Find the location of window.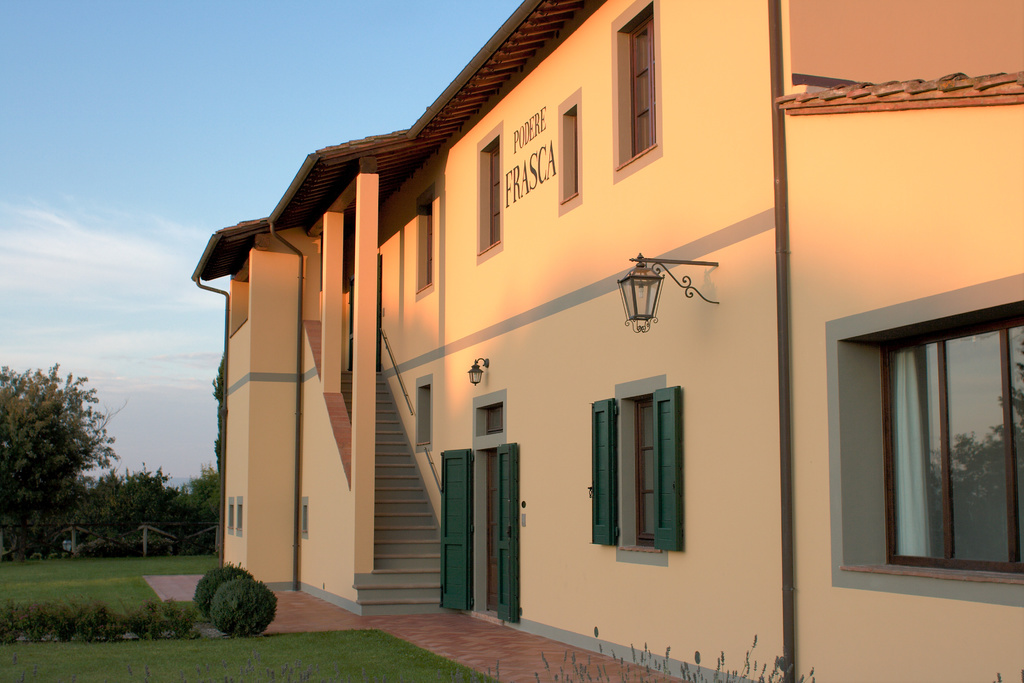
Location: Rect(593, 383, 694, 553).
